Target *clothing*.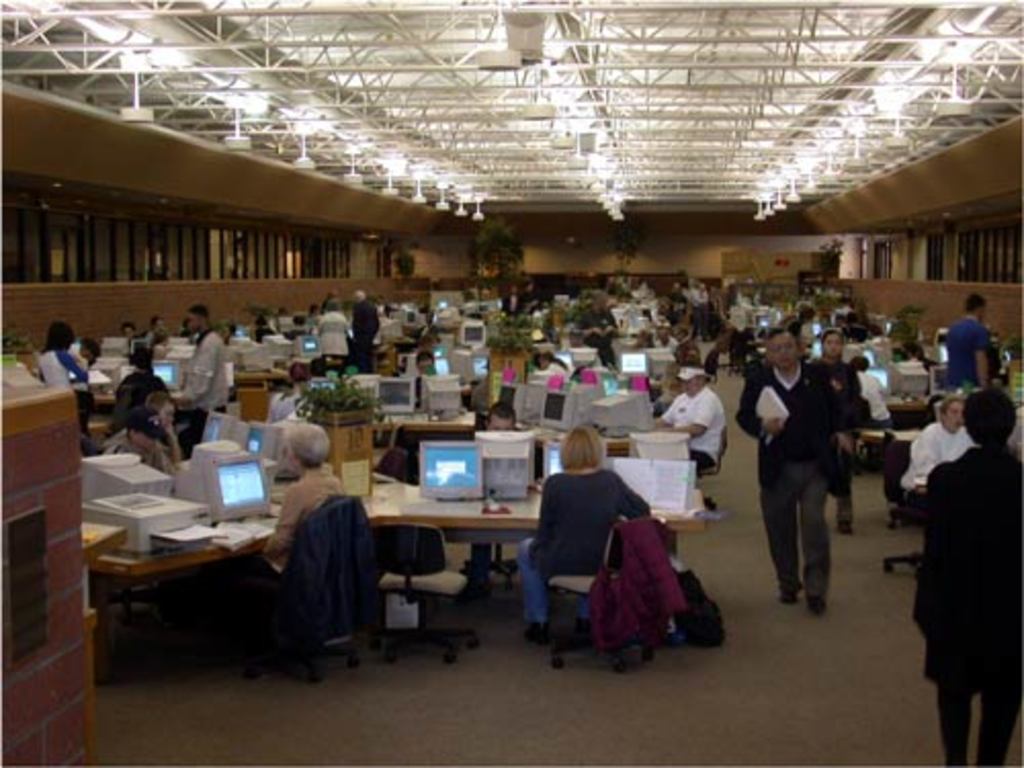
Target region: x1=346 y1=293 x2=381 y2=365.
